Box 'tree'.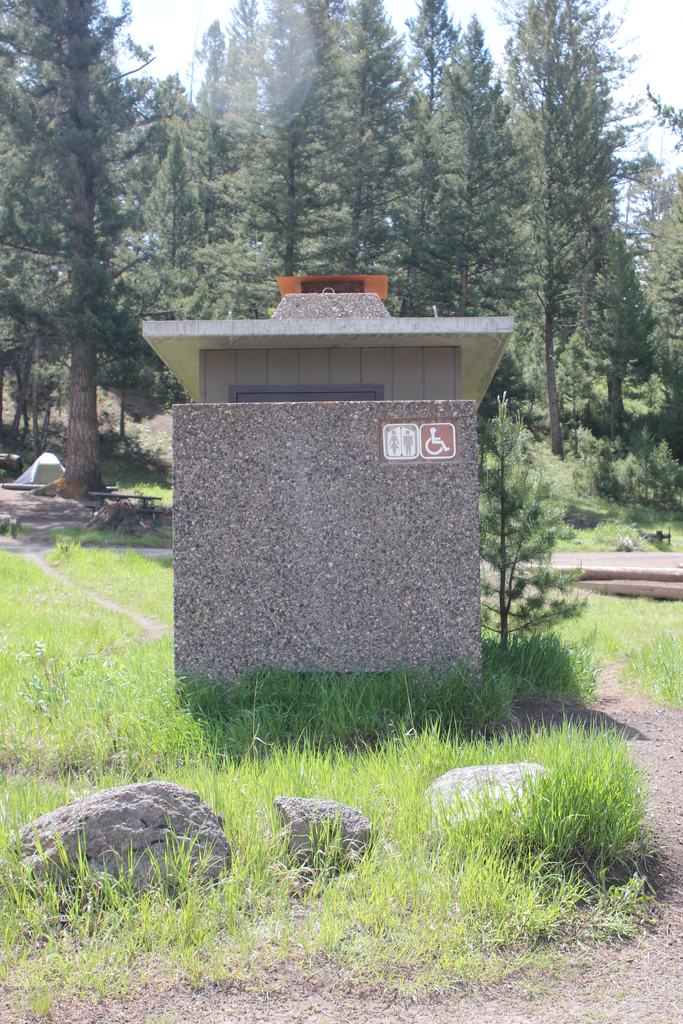
<bbox>313, 0, 409, 278</bbox>.
